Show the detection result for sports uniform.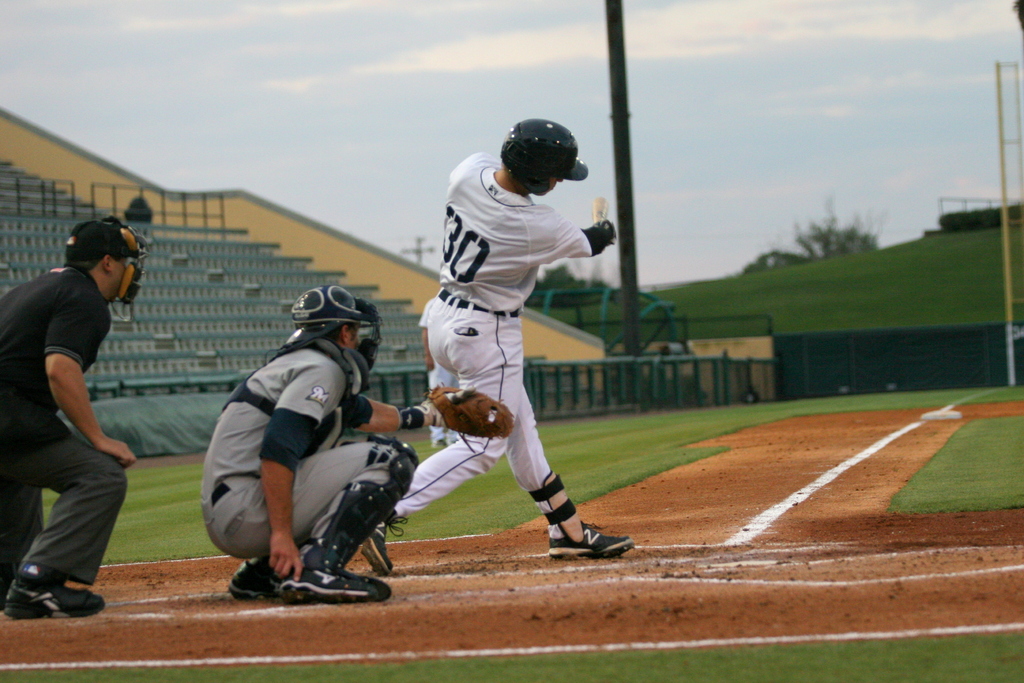
{"left": 0, "top": 220, "right": 148, "bottom": 617}.
